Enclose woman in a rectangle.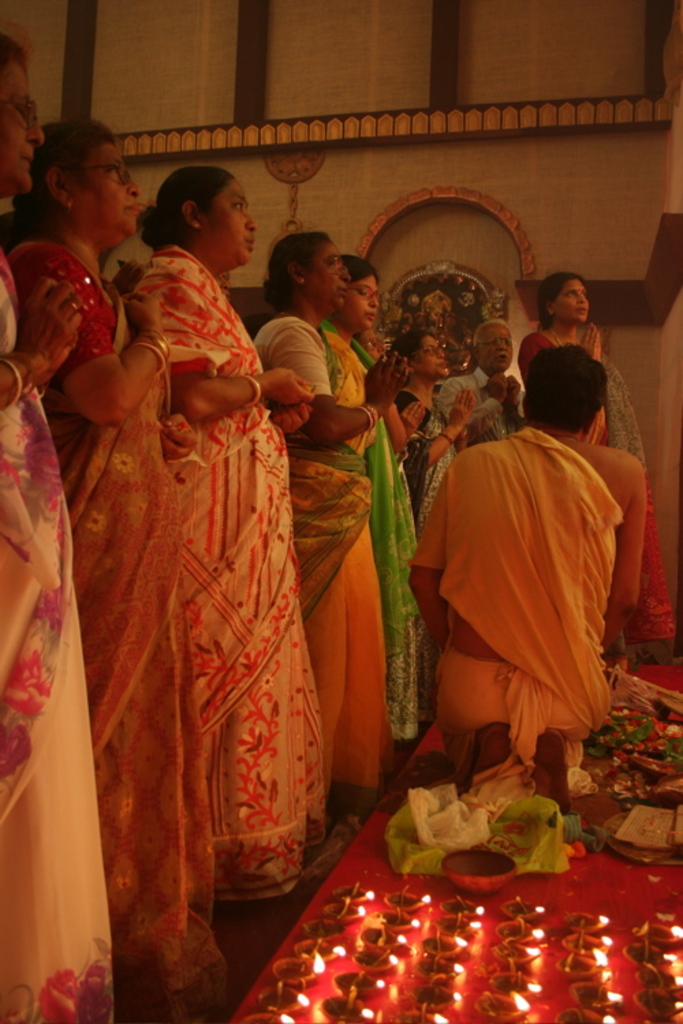
bbox(0, 122, 229, 1023).
